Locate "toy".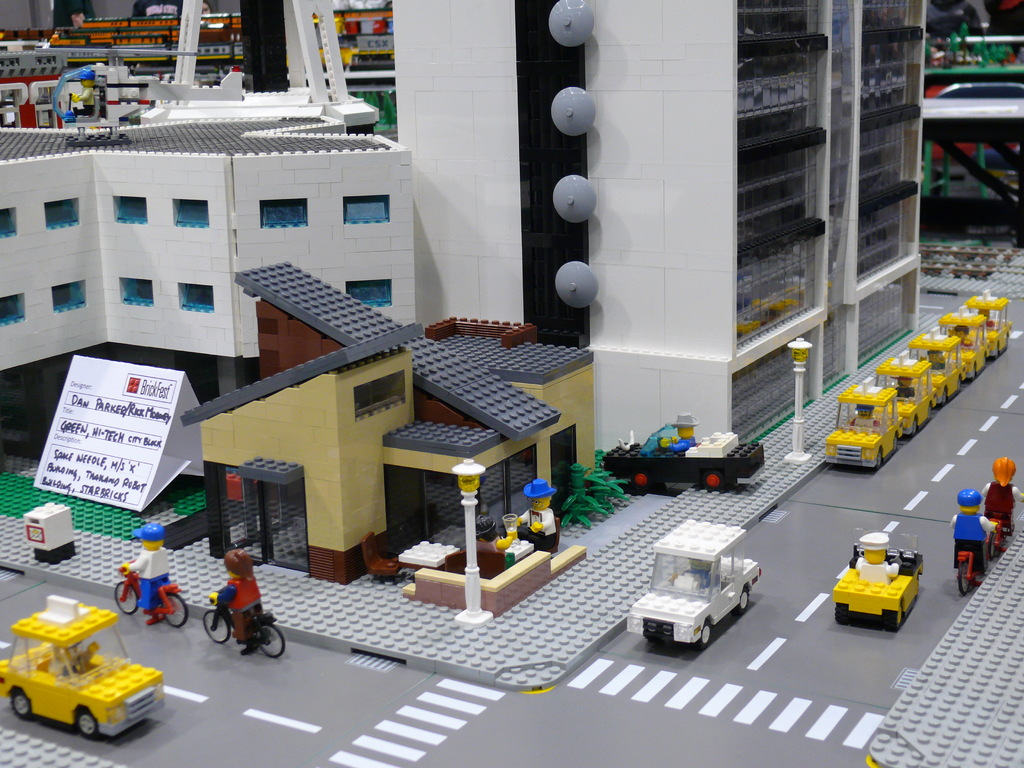
Bounding box: [x1=953, y1=549, x2=988, y2=593].
